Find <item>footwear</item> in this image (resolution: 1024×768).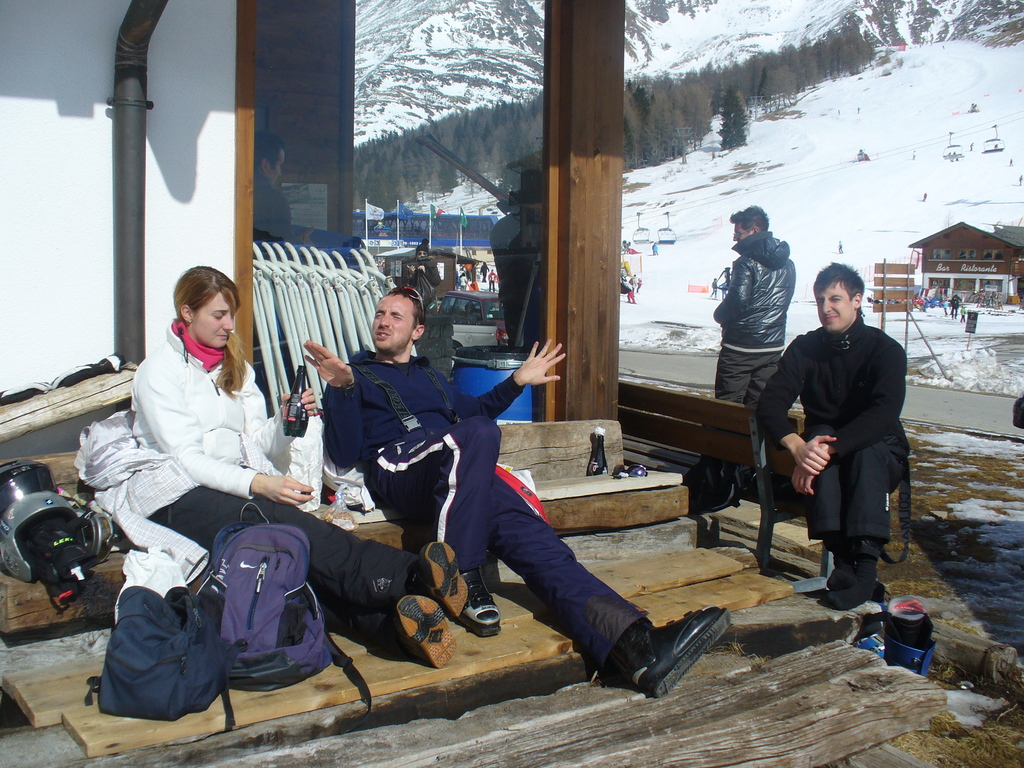
415 540 471 616.
